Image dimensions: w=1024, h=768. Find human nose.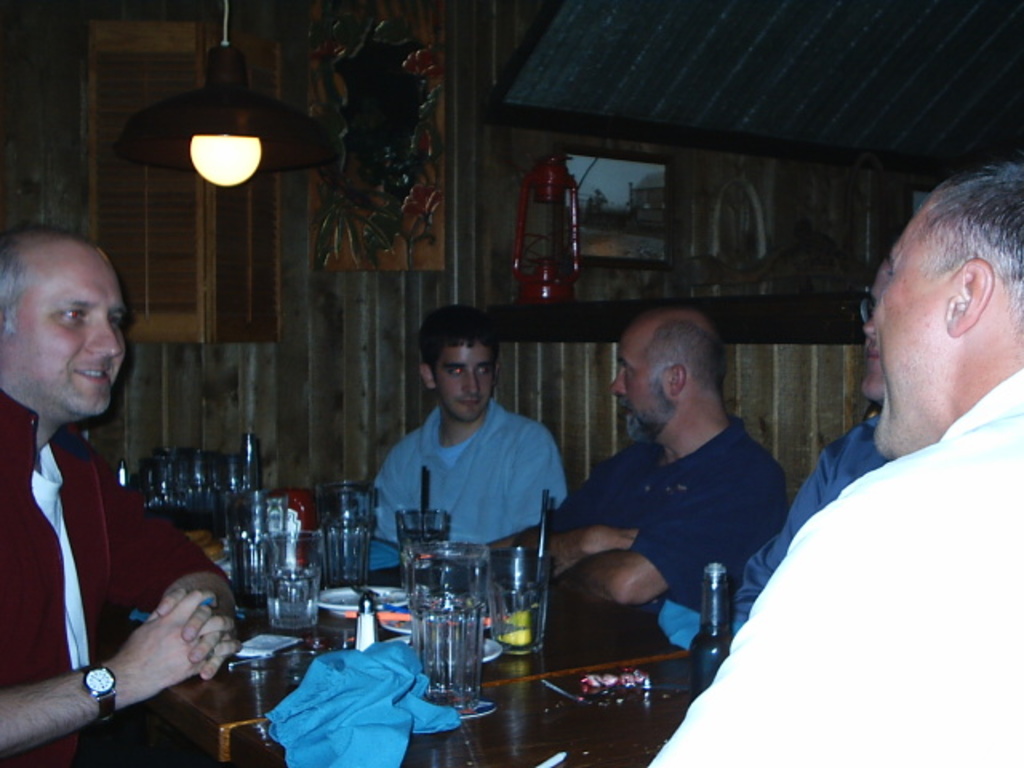
select_region(866, 317, 870, 336).
